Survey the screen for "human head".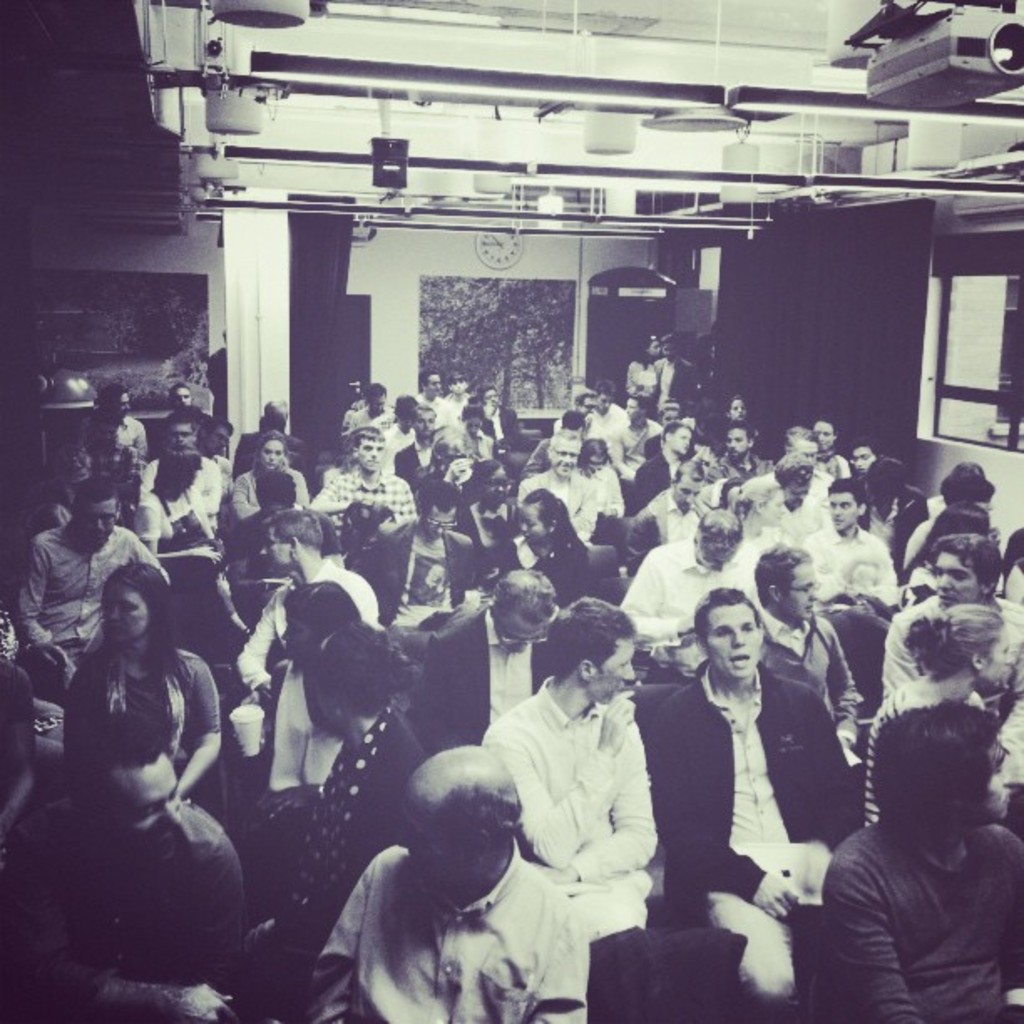
Survey found: <box>305,617,407,741</box>.
